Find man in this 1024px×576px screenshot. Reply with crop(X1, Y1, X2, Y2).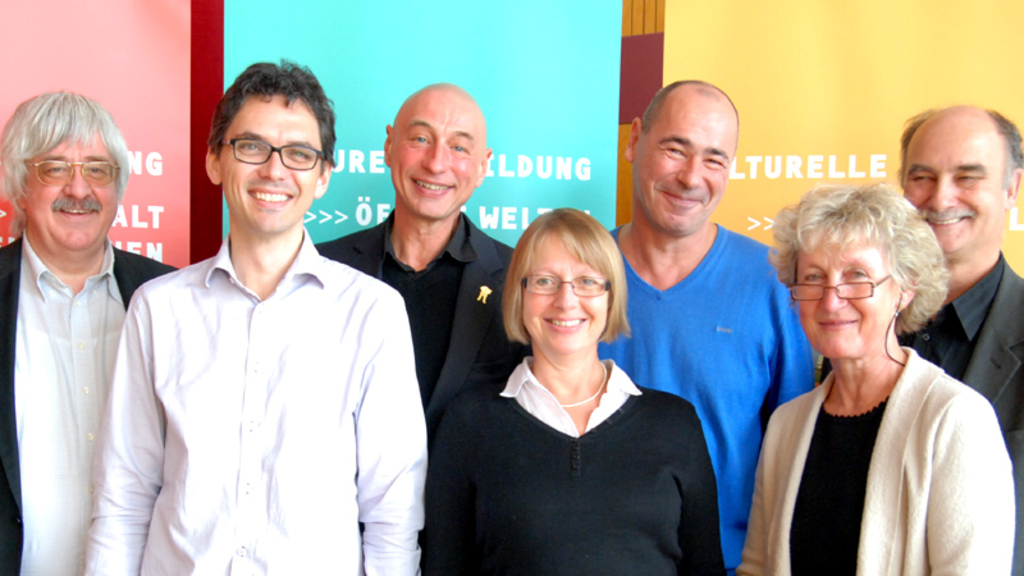
crop(815, 100, 1023, 575).
